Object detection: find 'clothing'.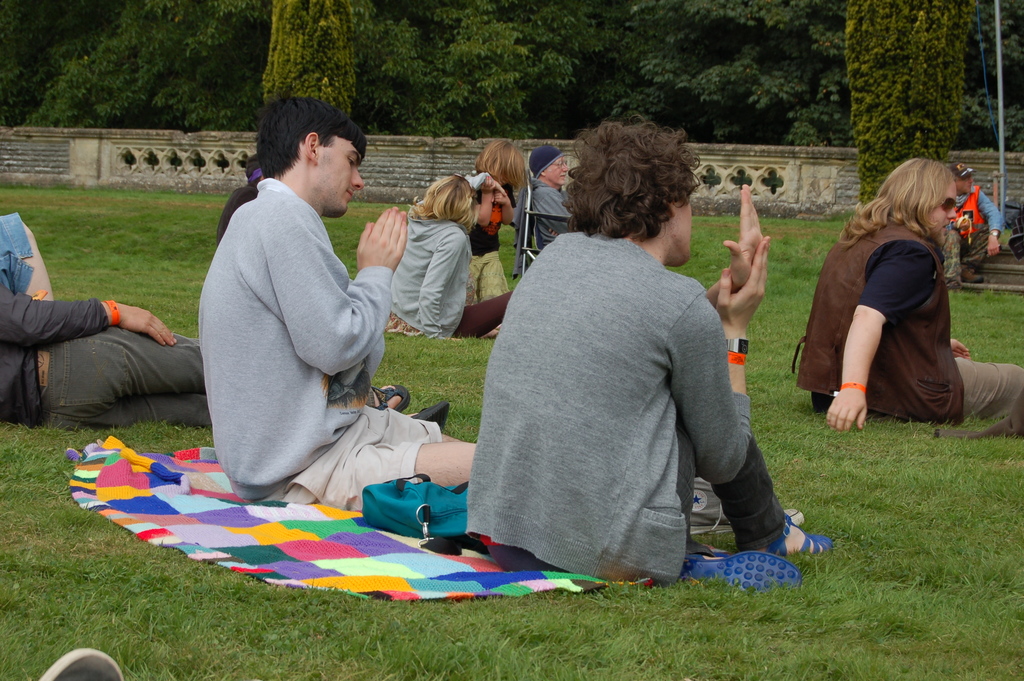
{"x1": 0, "y1": 282, "x2": 220, "y2": 429}.
